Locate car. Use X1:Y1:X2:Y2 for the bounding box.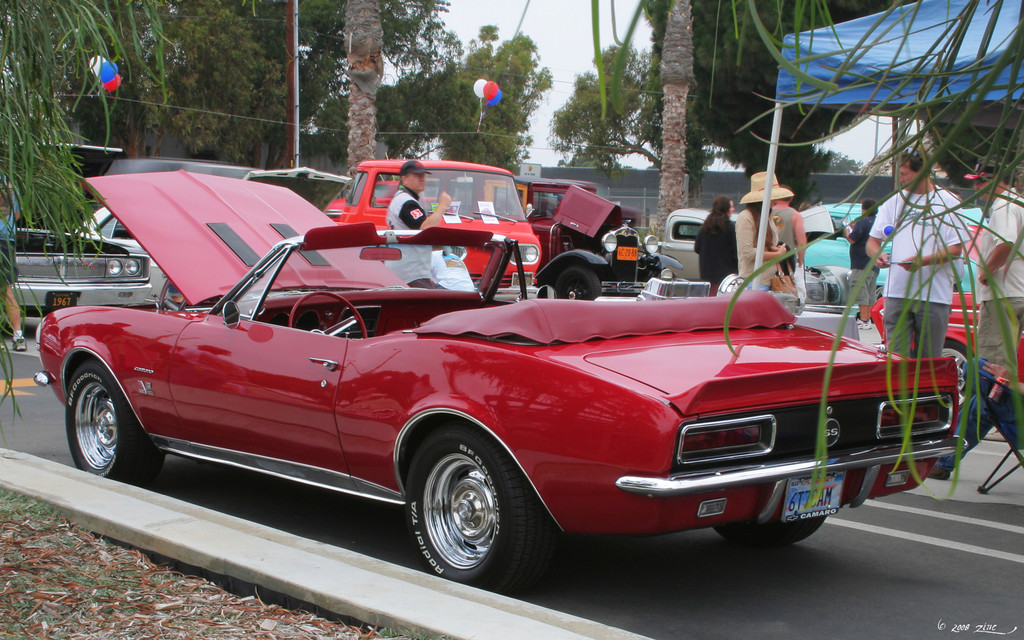
31:169:972:597.
